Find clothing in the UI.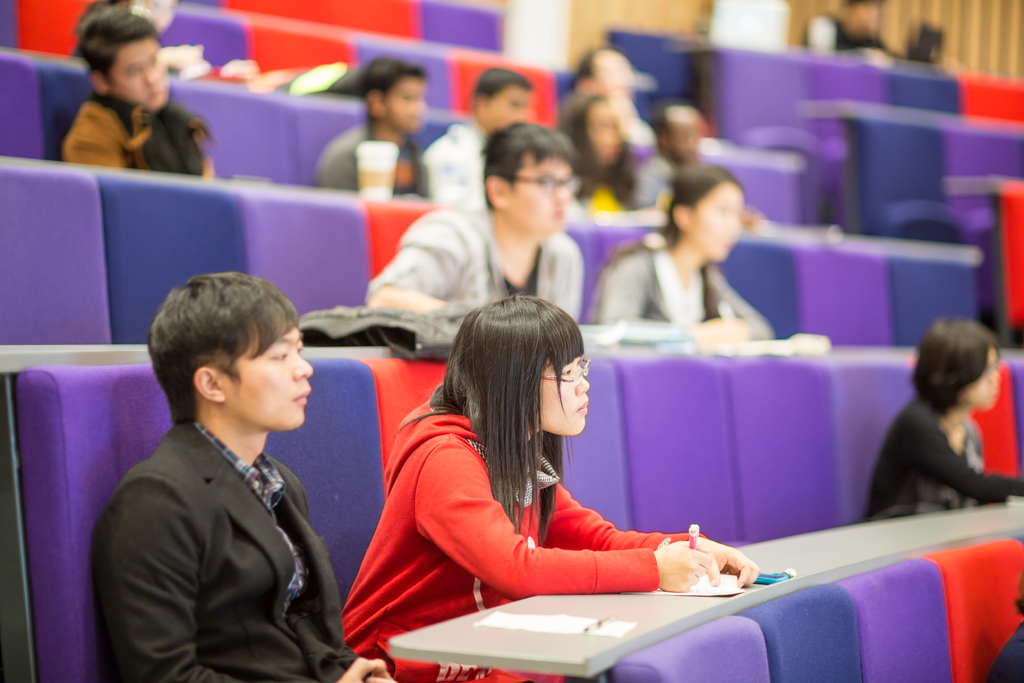
UI element at detection(61, 89, 215, 179).
